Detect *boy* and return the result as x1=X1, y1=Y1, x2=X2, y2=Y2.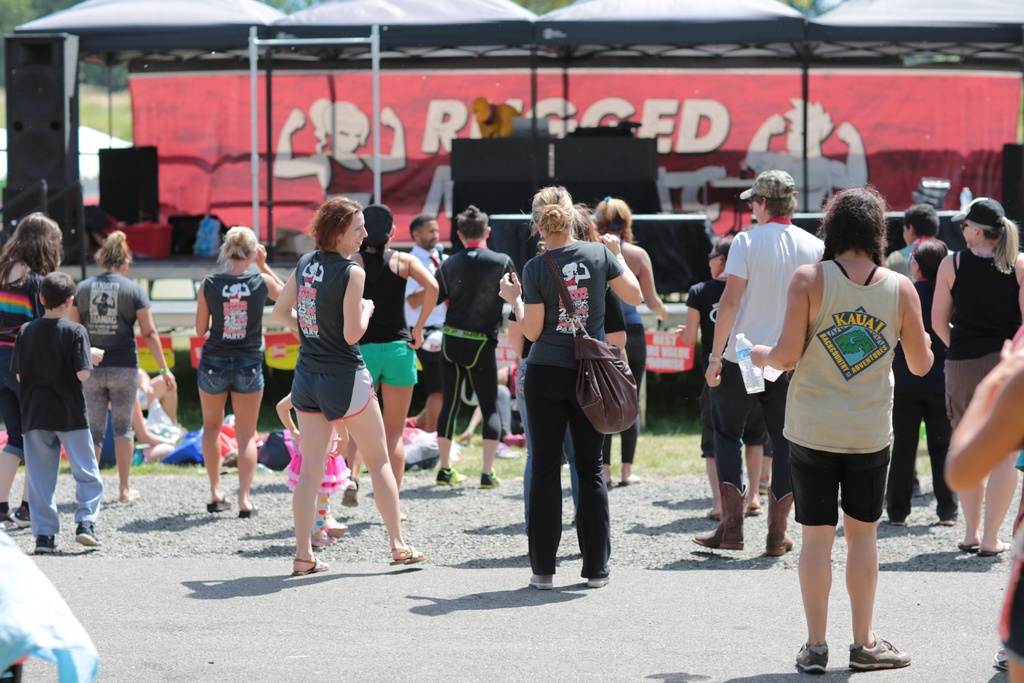
x1=689, y1=173, x2=838, y2=555.
